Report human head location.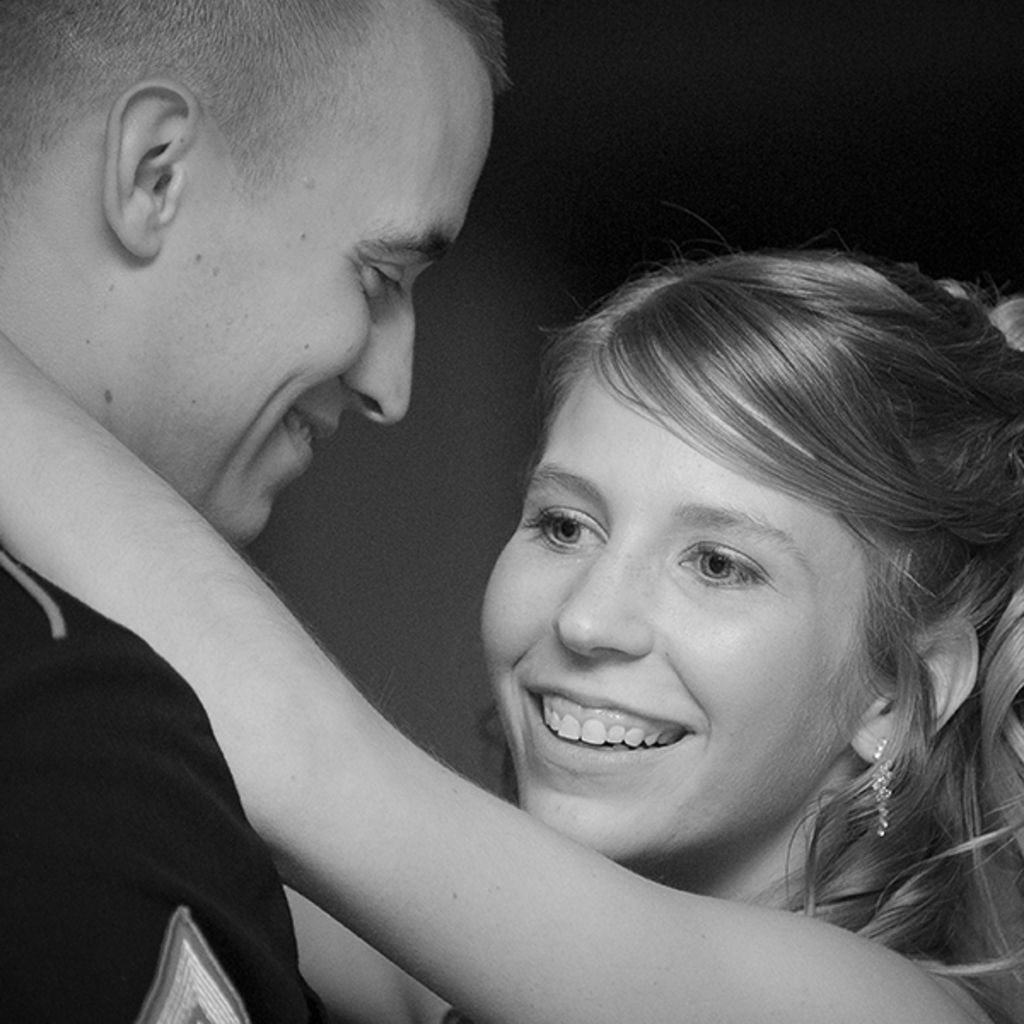
Report: box=[0, 0, 497, 550].
